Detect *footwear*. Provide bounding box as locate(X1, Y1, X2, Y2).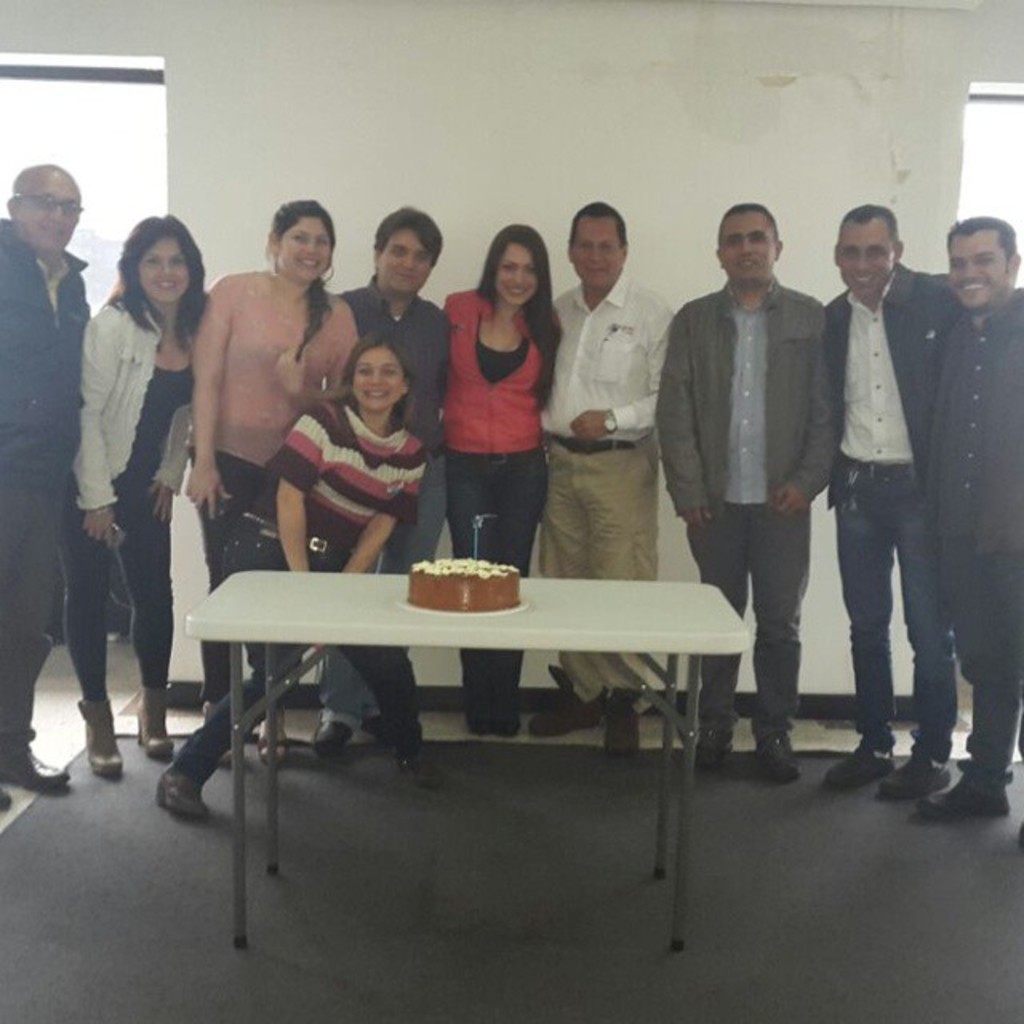
locate(0, 725, 72, 792).
